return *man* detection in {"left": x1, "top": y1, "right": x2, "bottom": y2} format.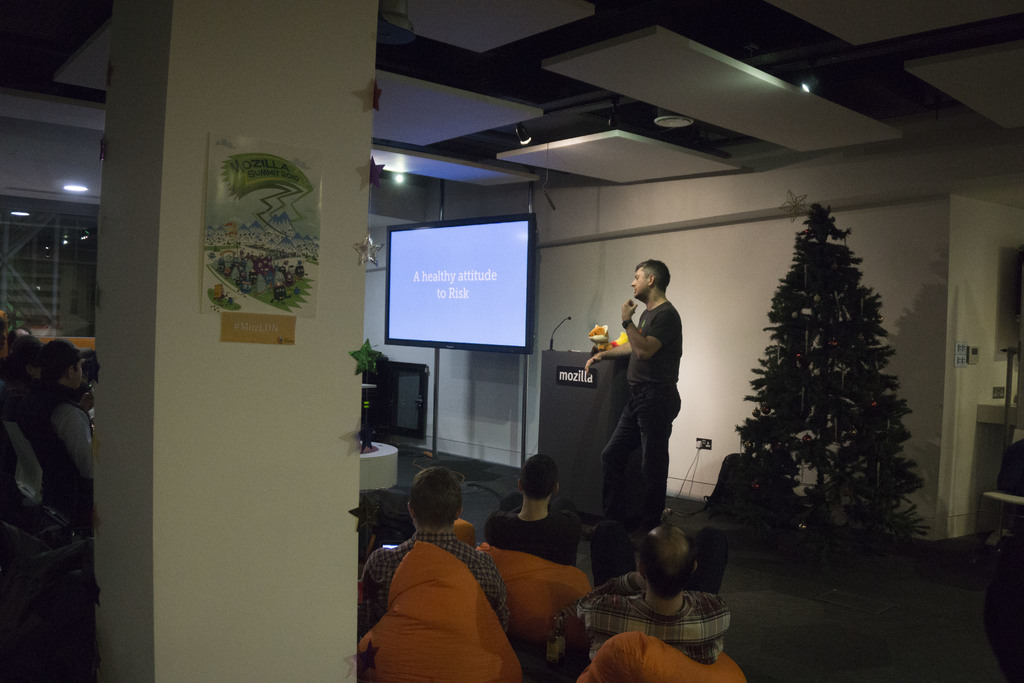
{"left": 573, "top": 531, "right": 729, "bottom": 662}.
